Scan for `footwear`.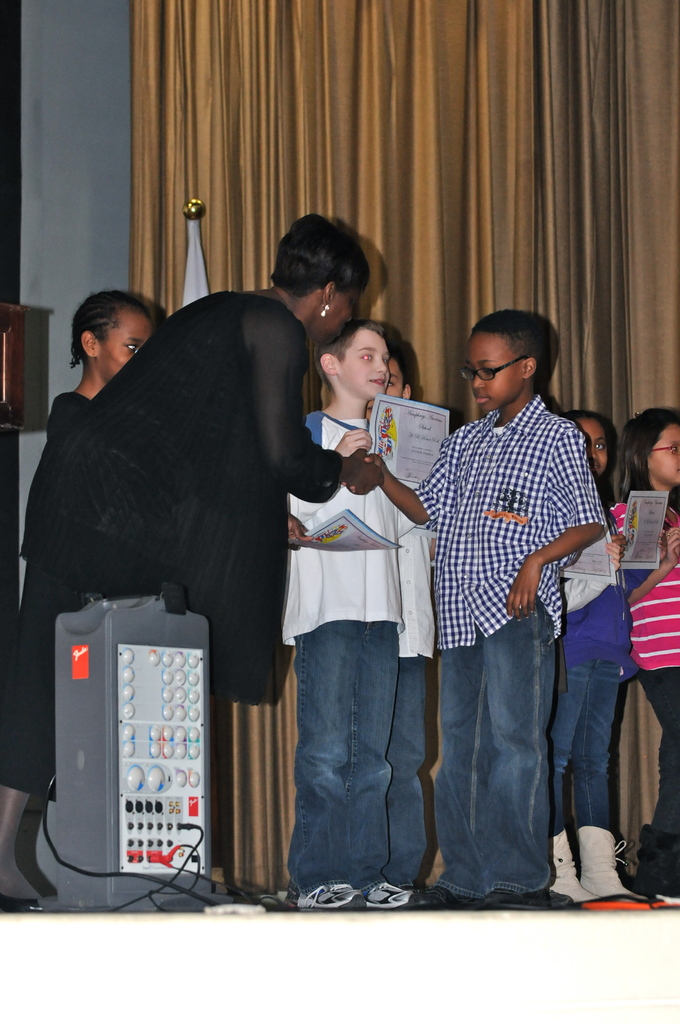
Scan result: pyautogui.locateOnScreen(0, 897, 40, 914).
